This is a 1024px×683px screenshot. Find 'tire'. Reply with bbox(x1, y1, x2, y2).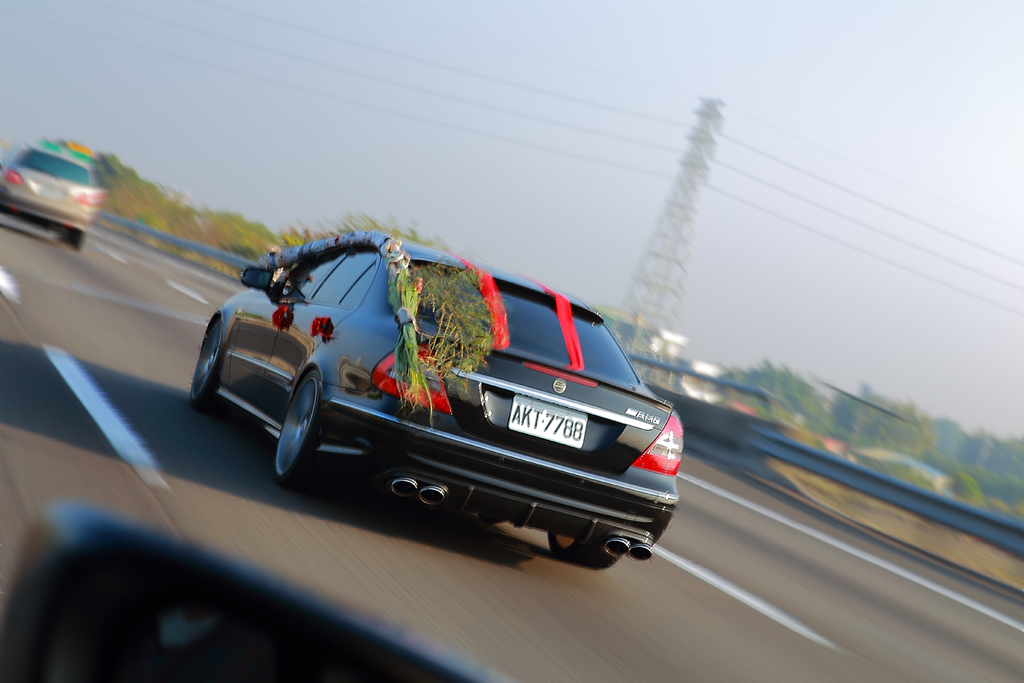
bbox(547, 532, 621, 571).
